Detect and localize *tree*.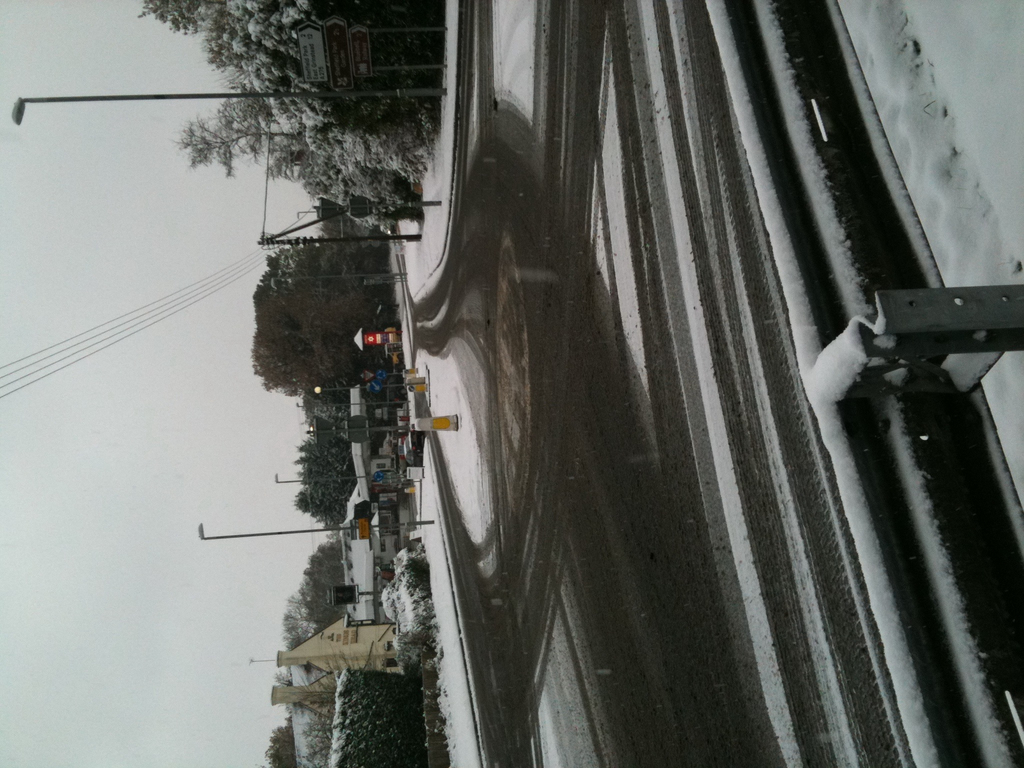
Localized at left=246, top=238, right=394, bottom=396.
